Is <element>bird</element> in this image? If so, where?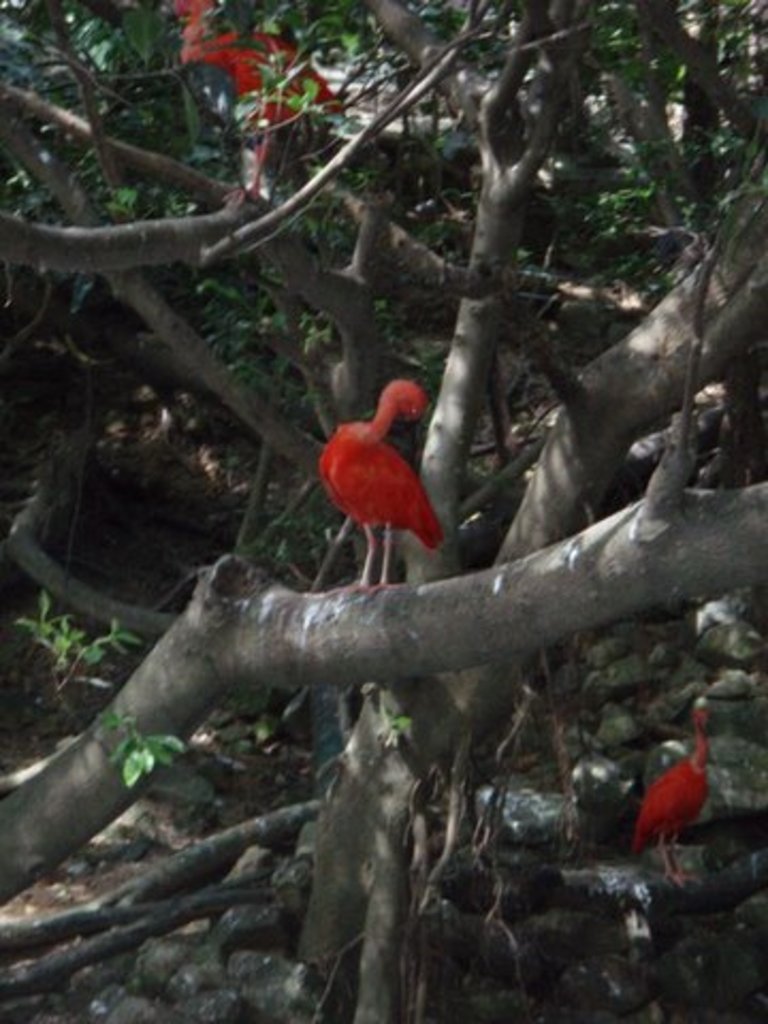
Yes, at {"x1": 169, "y1": 0, "x2": 346, "y2": 213}.
